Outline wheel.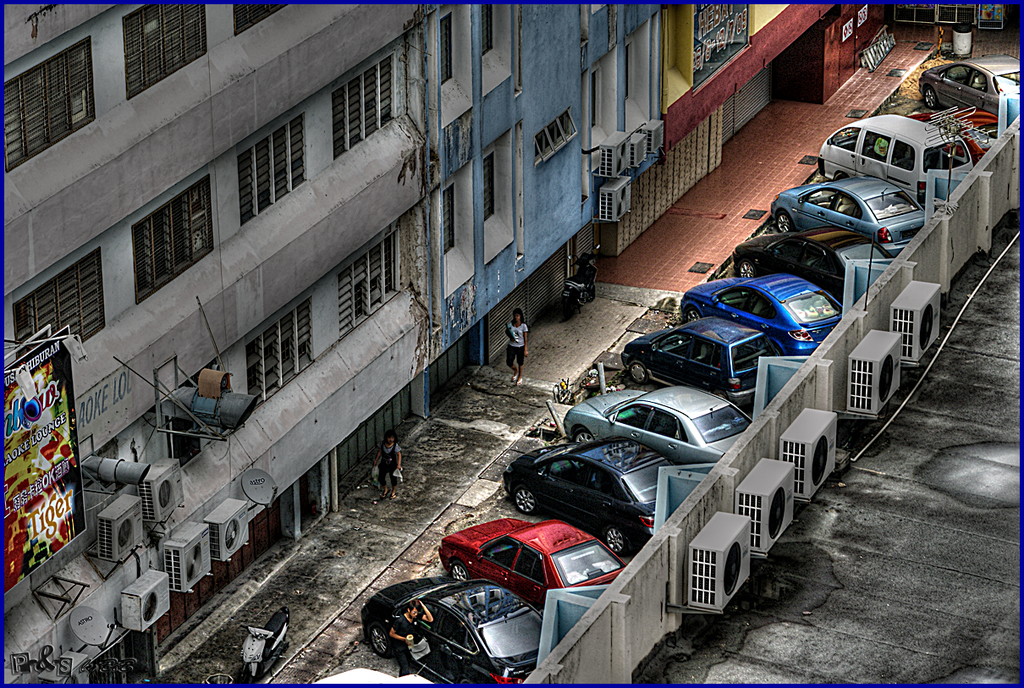
Outline: box=[772, 344, 783, 355].
